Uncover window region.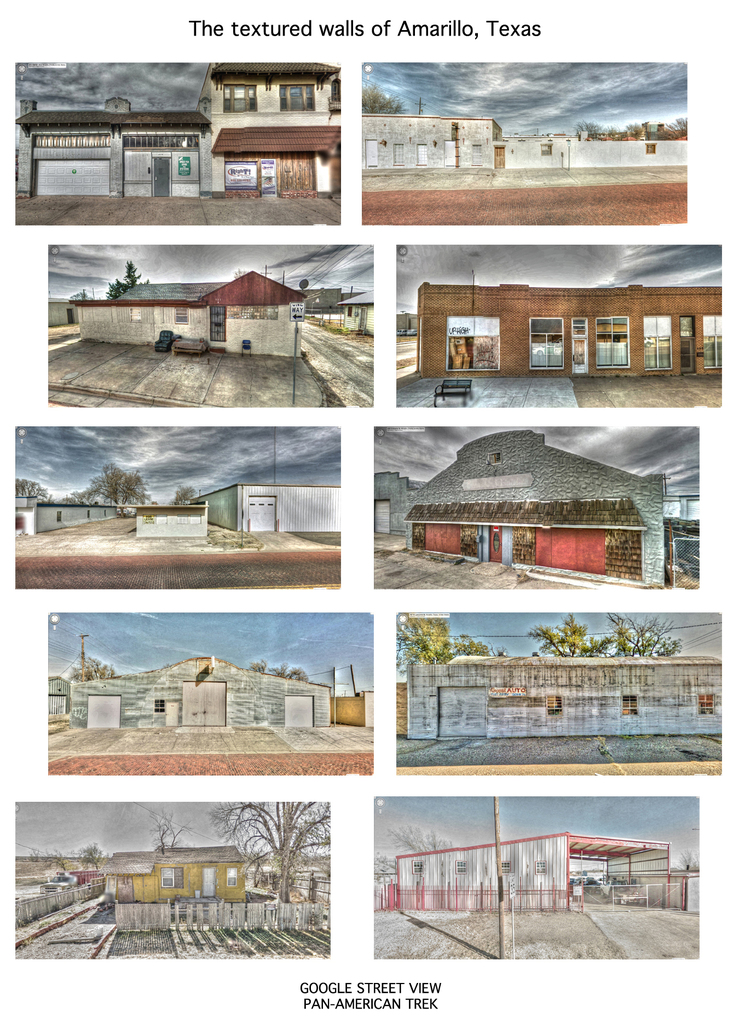
Uncovered: box=[593, 318, 628, 369].
